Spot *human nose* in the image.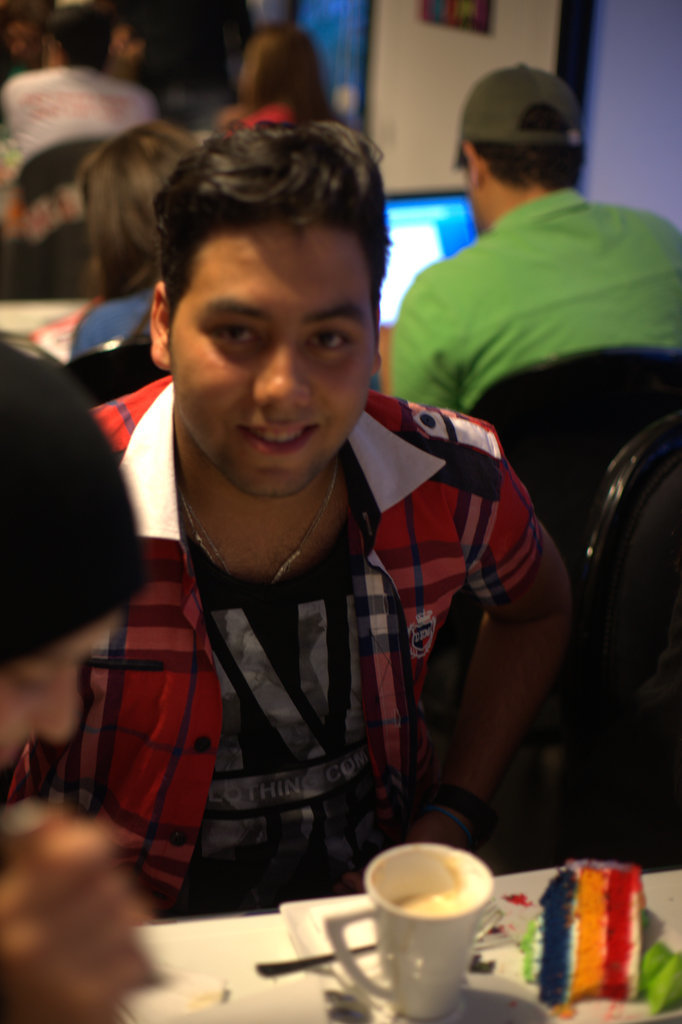
*human nose* found at [x1=252, y1=334, x2=312, y2=408].
